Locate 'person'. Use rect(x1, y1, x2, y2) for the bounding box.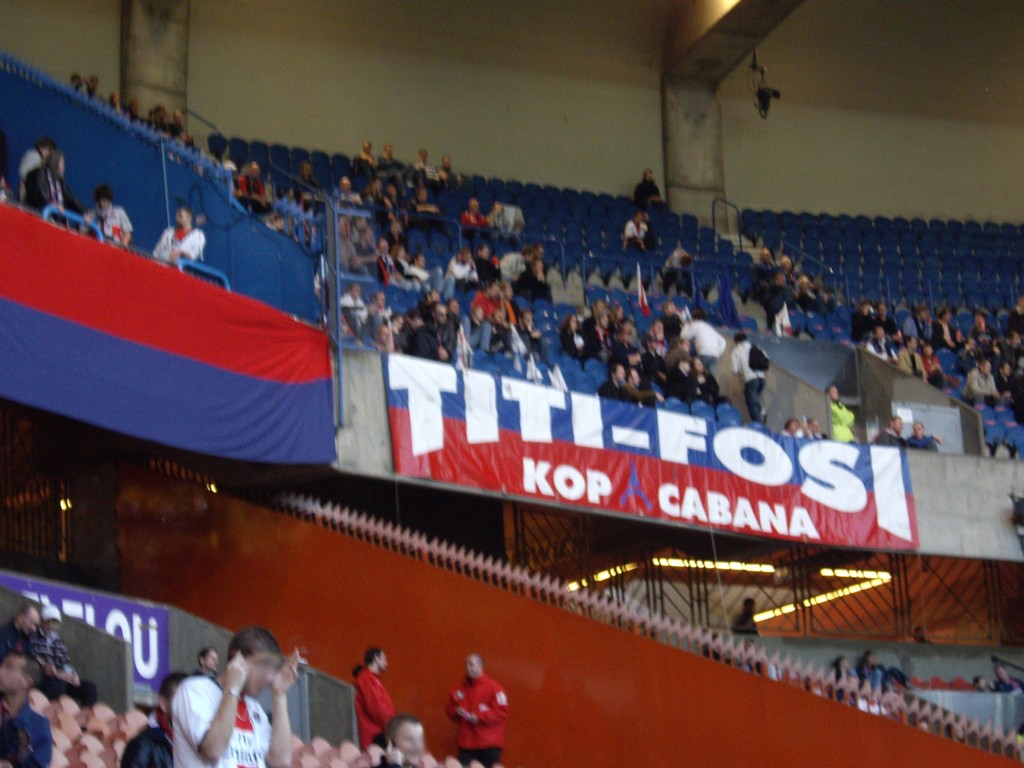
rect(170, 621, 302, 767).
